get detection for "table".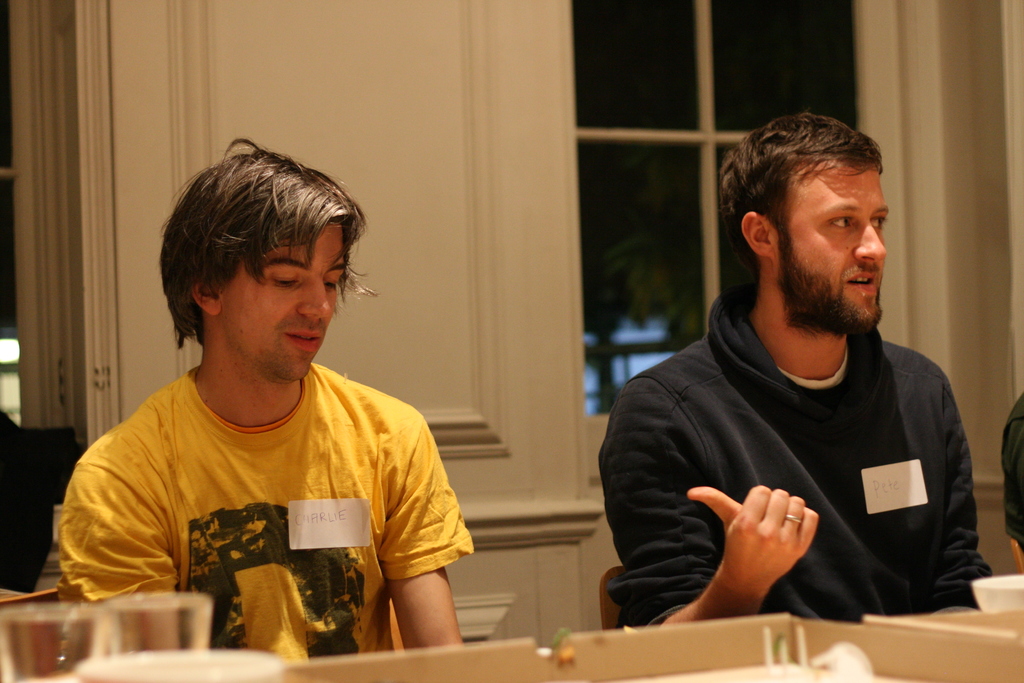
Detection: Rect(0, 577, 1023, 682).
